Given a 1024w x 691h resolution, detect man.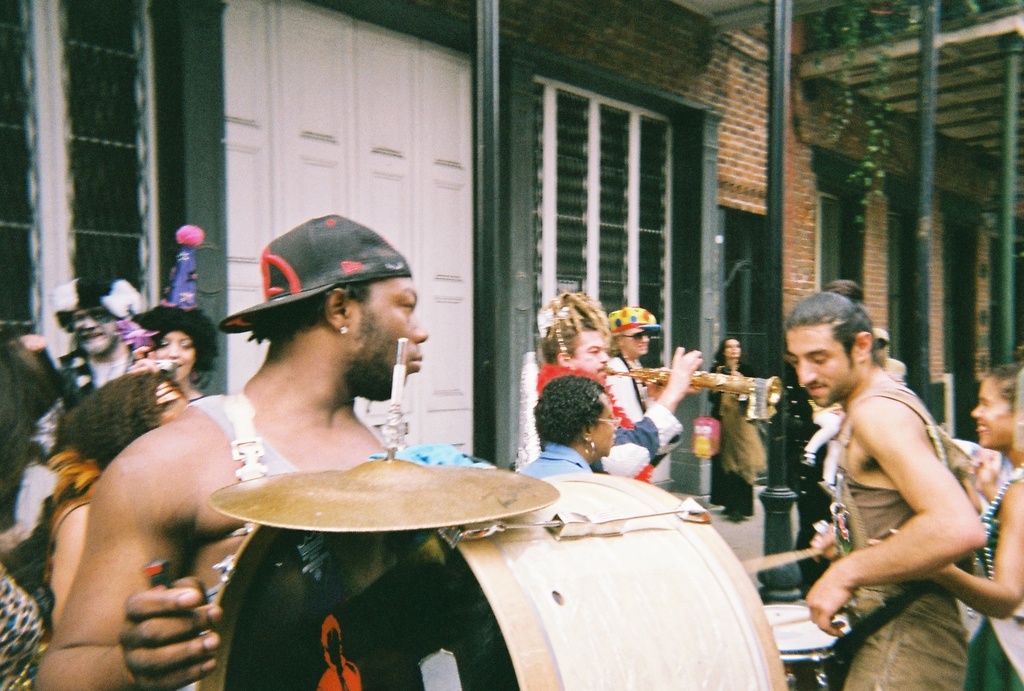
pyautogui.locateOnScreen(36, 212, 425, 690).
